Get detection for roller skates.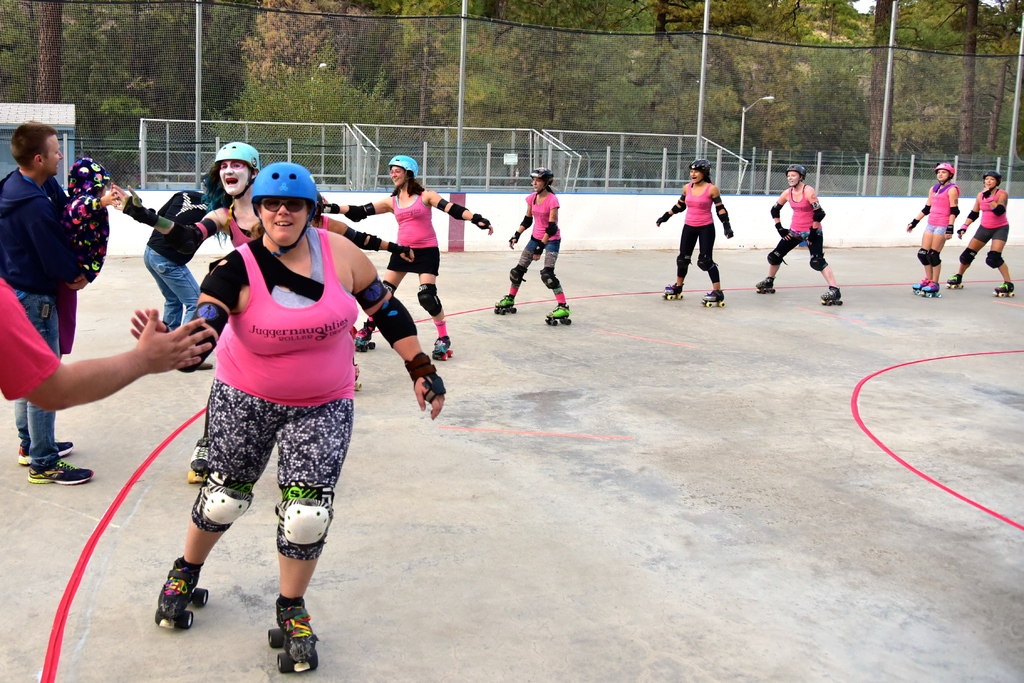
Detection: <box>353,363,364,393</box>.
